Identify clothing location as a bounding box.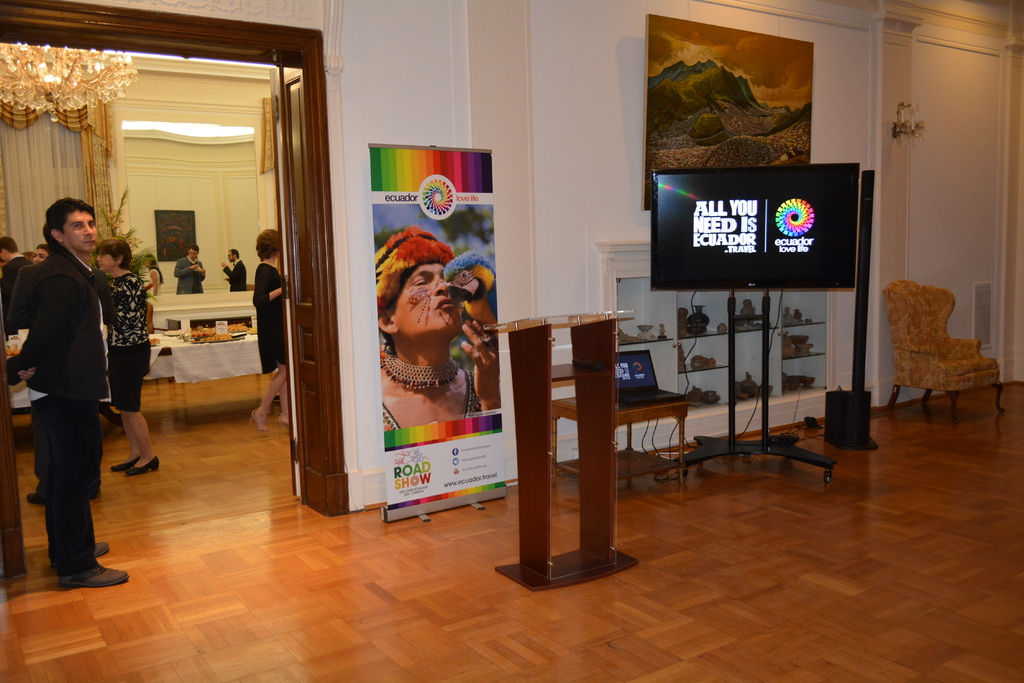
{"left": 257, "top": 260, "right": 284, "bottom": 372}.
